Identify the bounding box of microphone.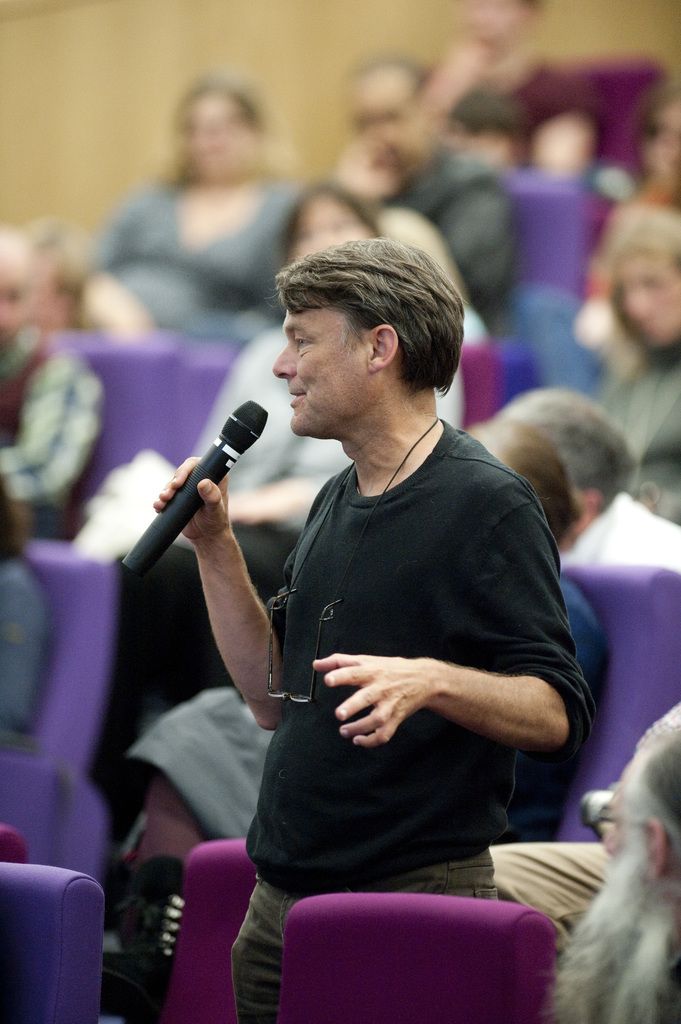
{"x1": 131, "y1": 392, "x2": 282, "y2": 563}.
